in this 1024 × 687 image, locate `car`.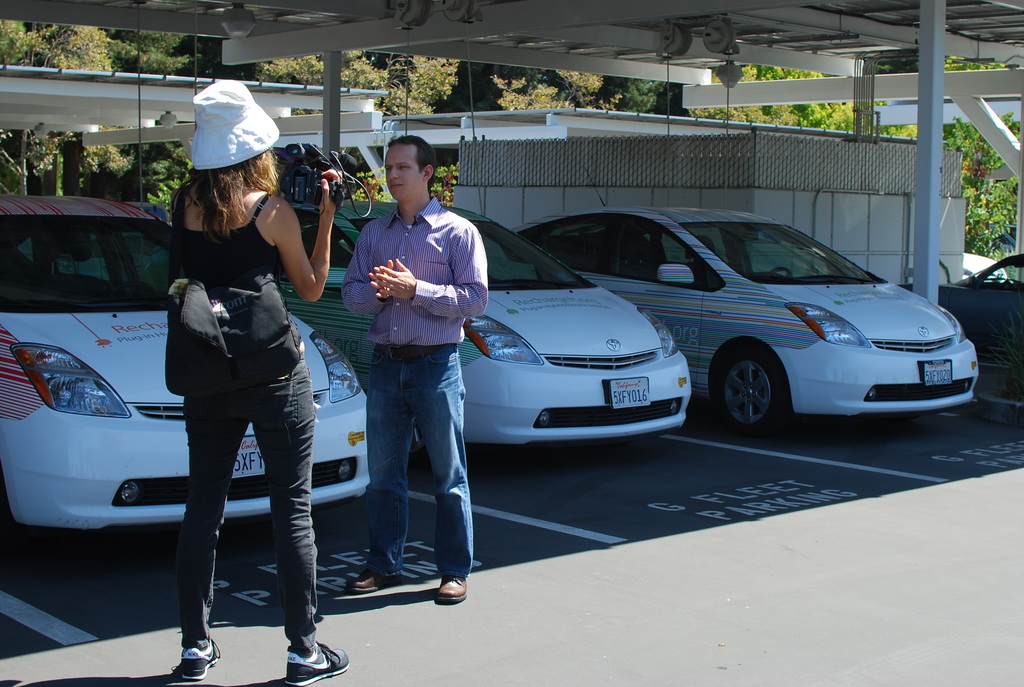
Bounding box: box(511, 203, 982, 432).
